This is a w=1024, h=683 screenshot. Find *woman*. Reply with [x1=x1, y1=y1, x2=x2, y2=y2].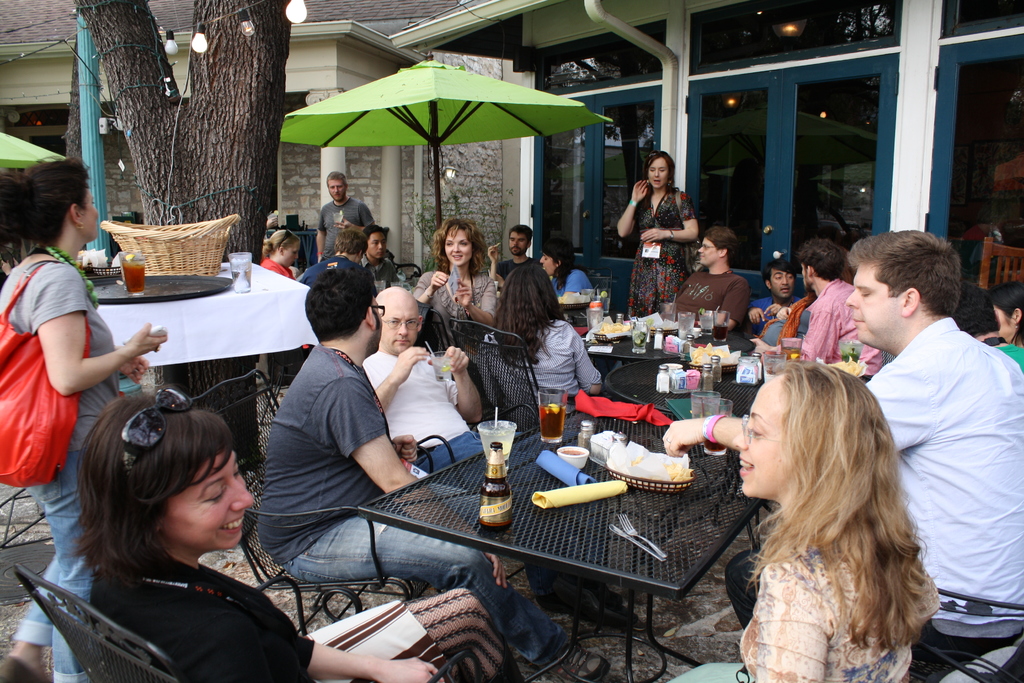
[x1=257, y1=229, x2=304, y2=282].
